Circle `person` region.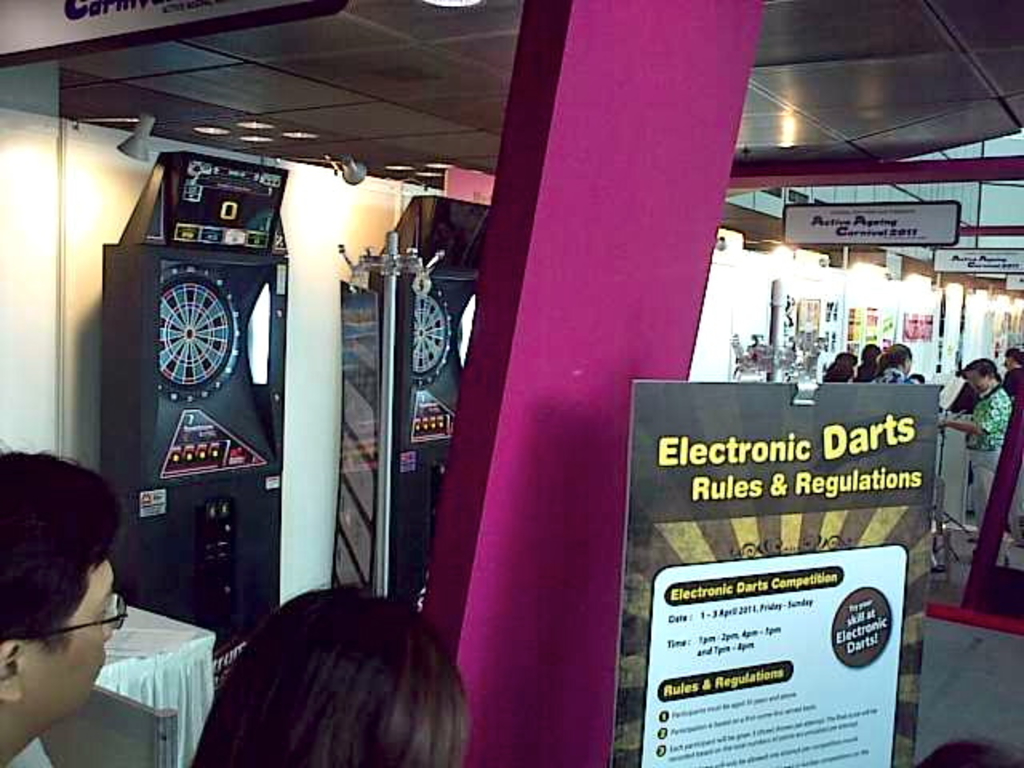
Region: {"left": 190, "top": 584, "right": 470, "bottom": 766}.
